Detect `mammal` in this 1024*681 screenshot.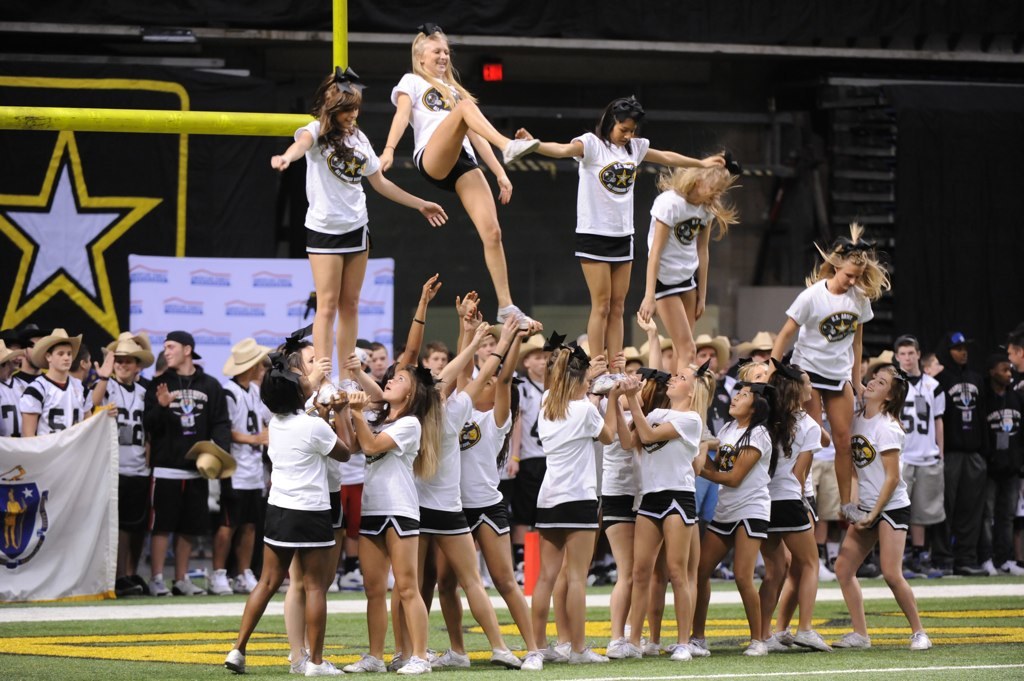
Detection: {"x1": 376, "y1": 24, "x2": 539, "y2": 329}.
